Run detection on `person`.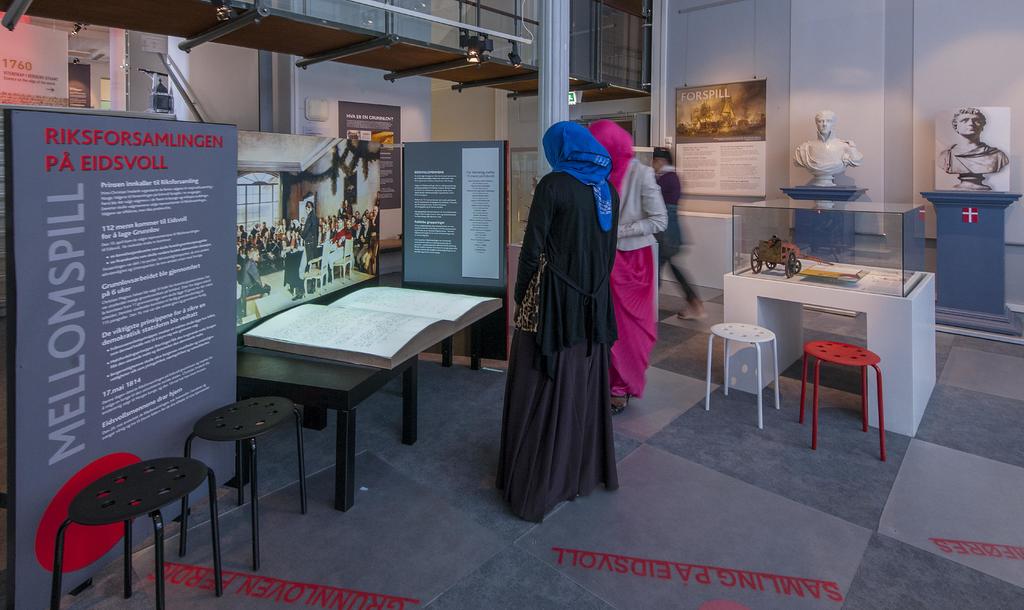
Result: x1=231, y1=213, x2=305, y2=262.
